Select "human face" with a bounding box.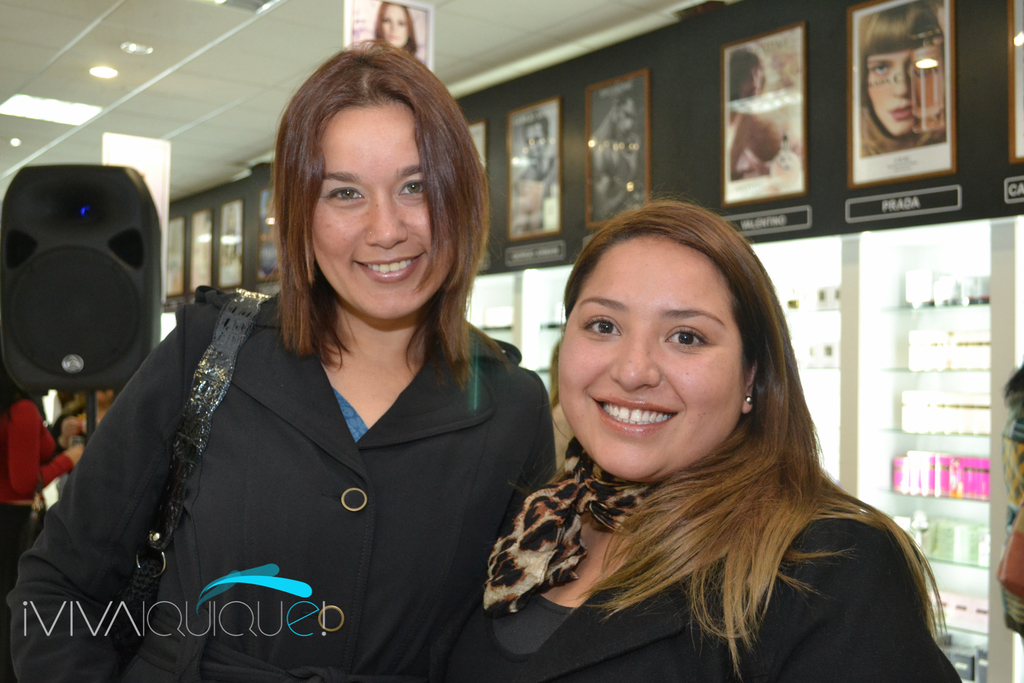
(x1=872, y1=50, x2=913, y2=142).
